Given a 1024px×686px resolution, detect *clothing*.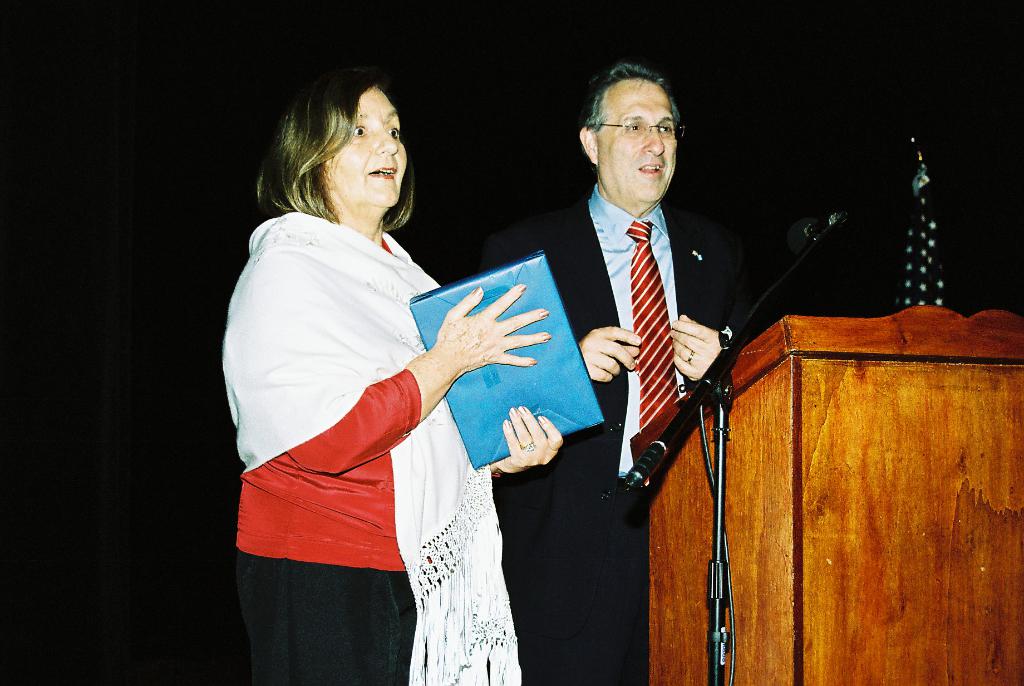
Rect(229, 154, 485, 642).
